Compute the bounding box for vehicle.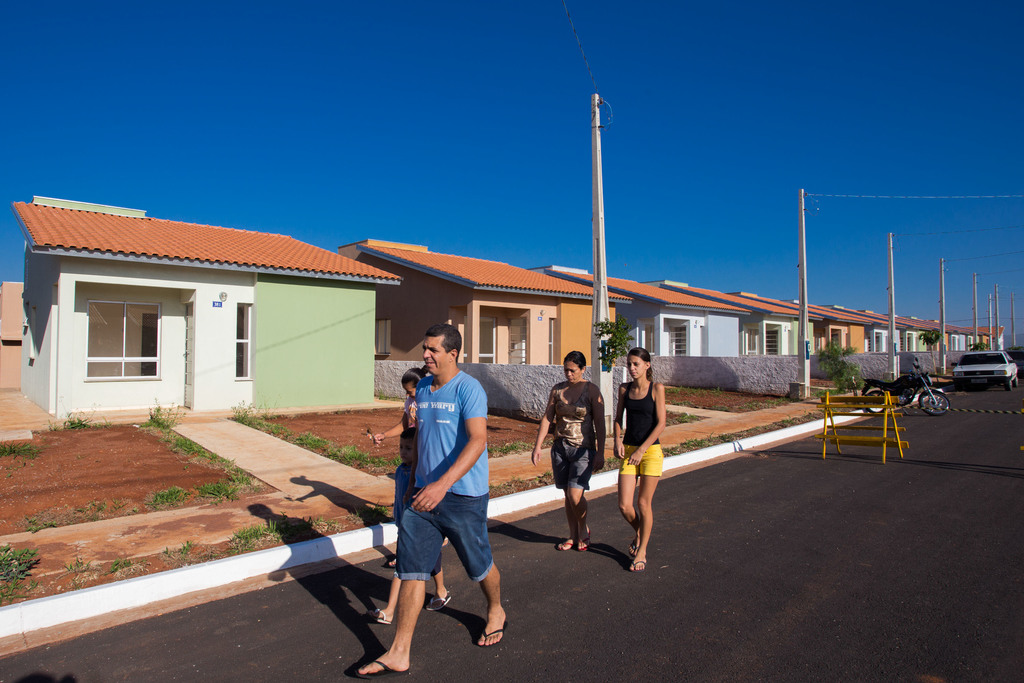
rect(860, 357, 952, 419).
